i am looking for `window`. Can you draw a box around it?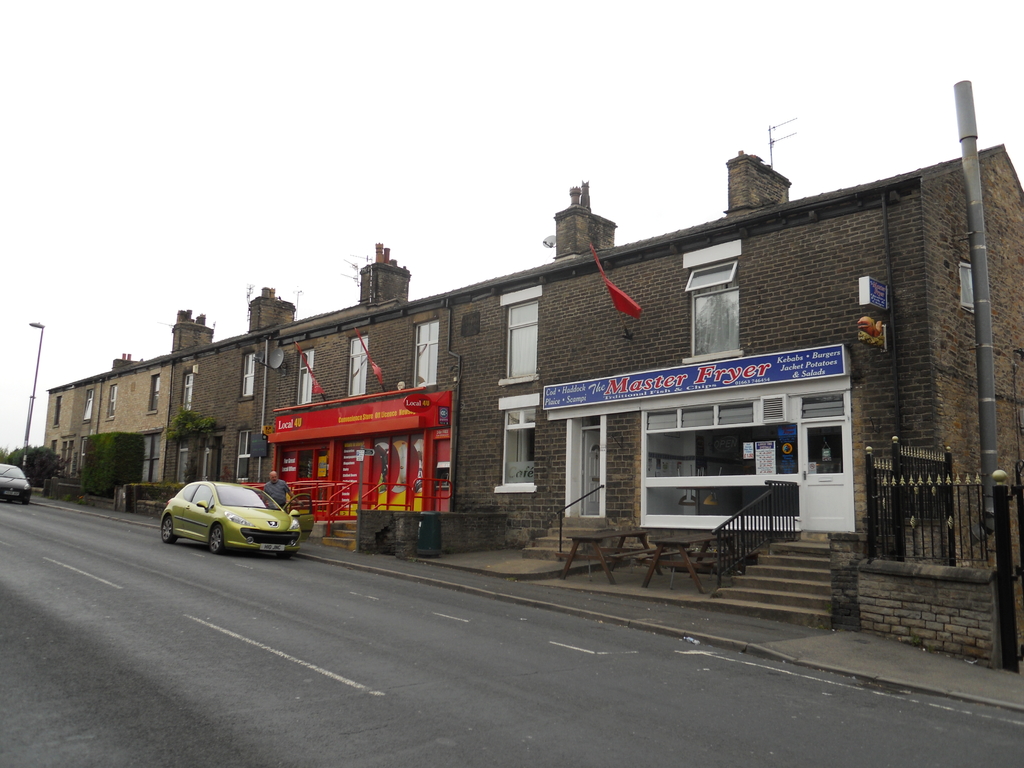
Sure, the bounding box is [x1=412, y1=321, x2=441, y2=387].
